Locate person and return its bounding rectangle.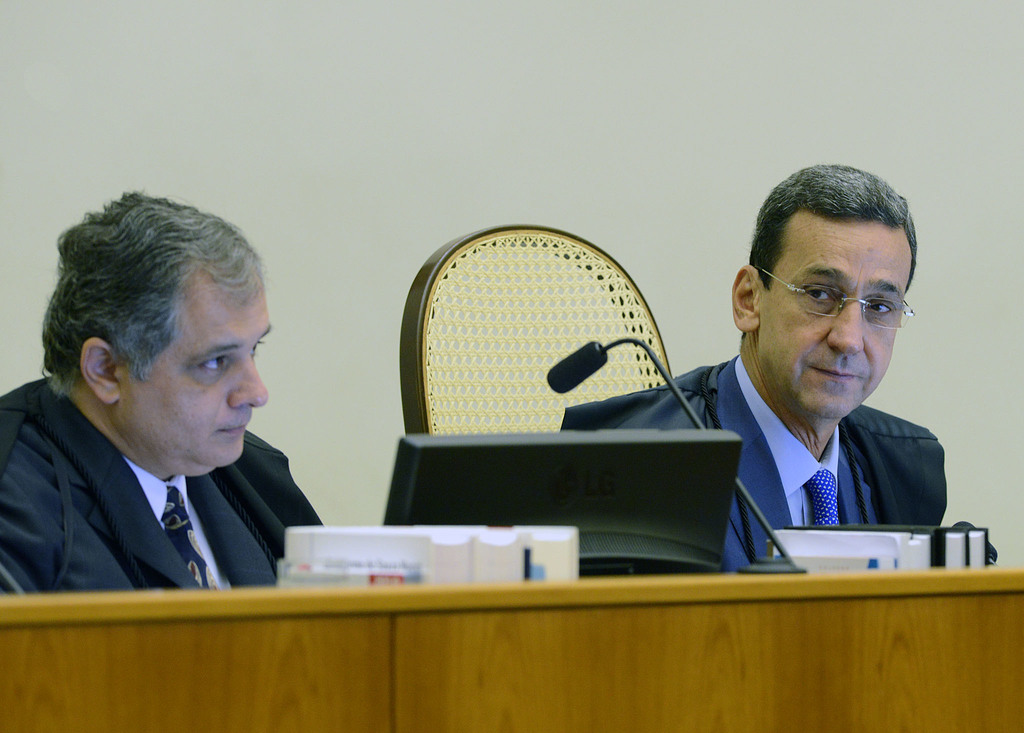
select_region(559, 166, 952, 583).
